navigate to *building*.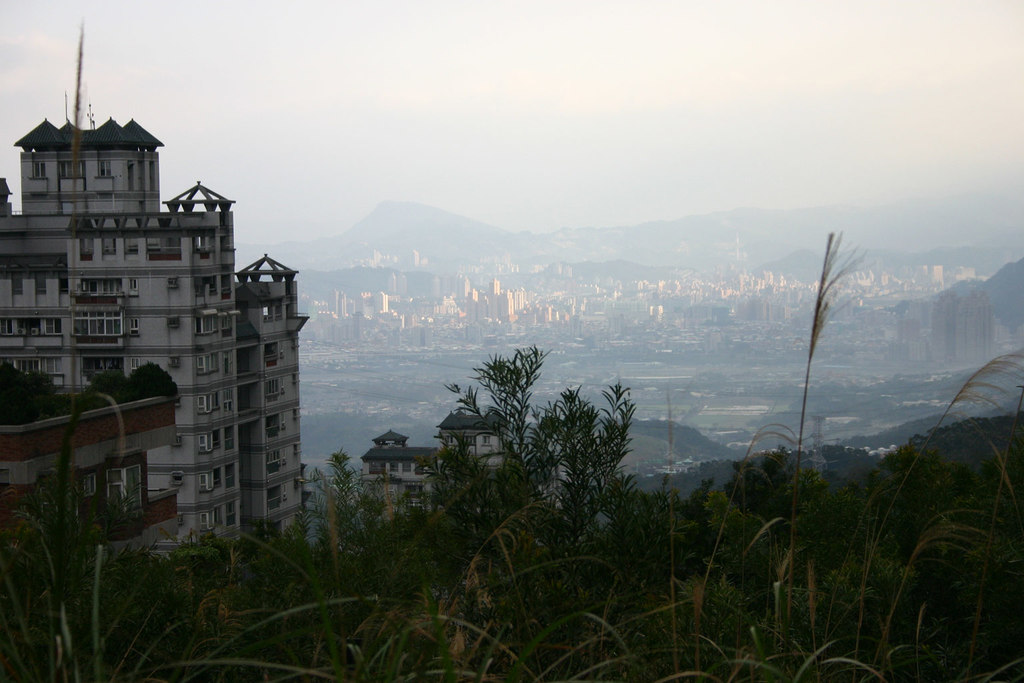
Navigation target: [left=357, top=404, right=518, bottom=525].
